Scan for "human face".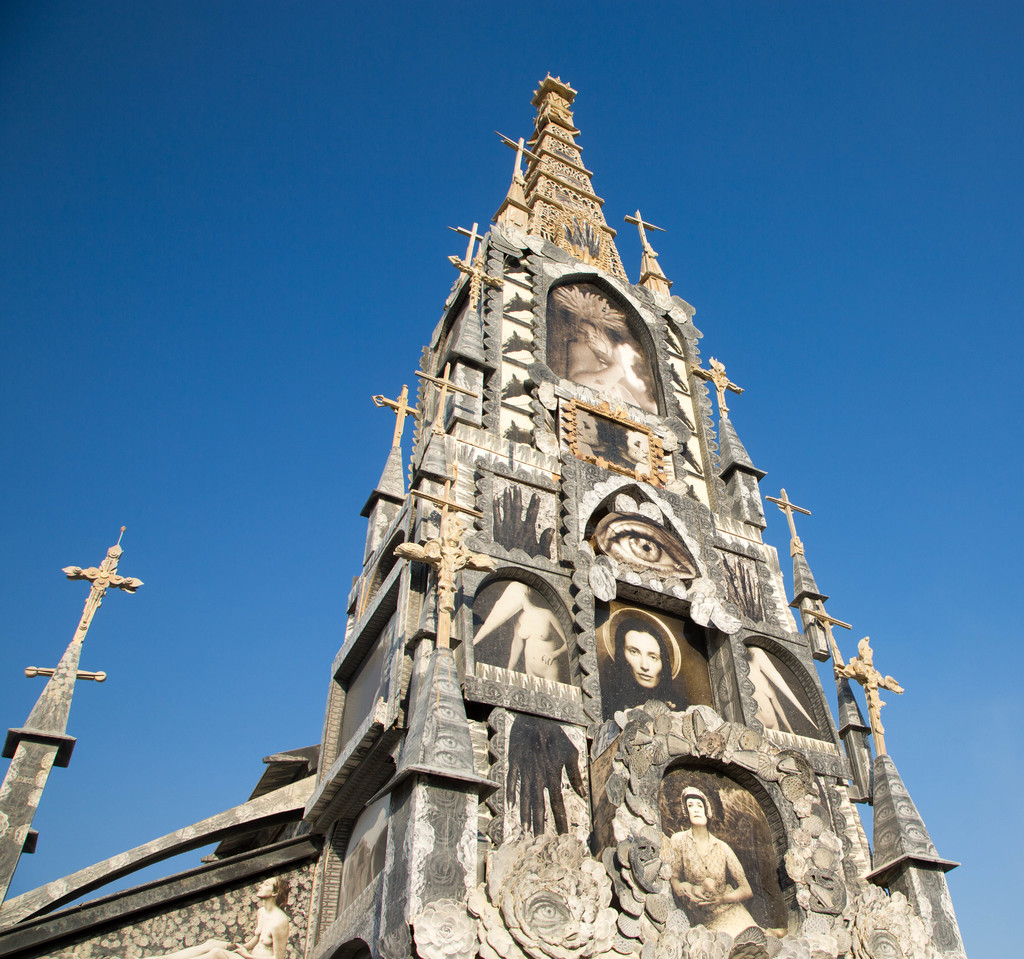
Scan result: Rect(625, 427, 650, 463).
